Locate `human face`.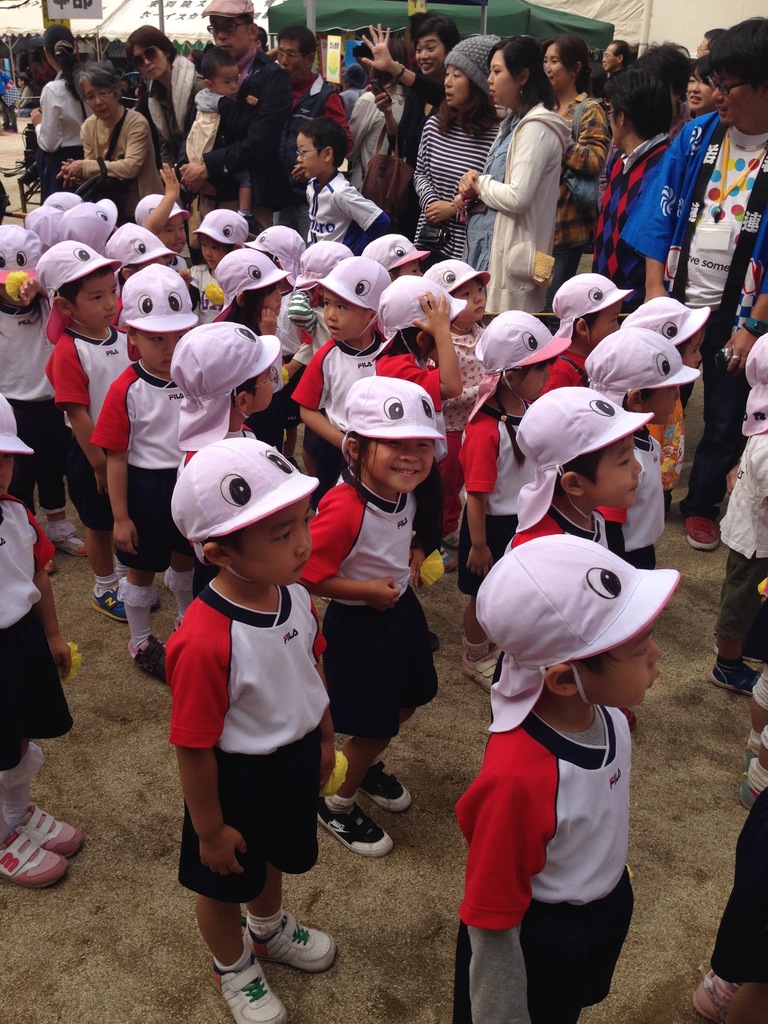
Bounding box: locate(162, 217, 188, 254).
